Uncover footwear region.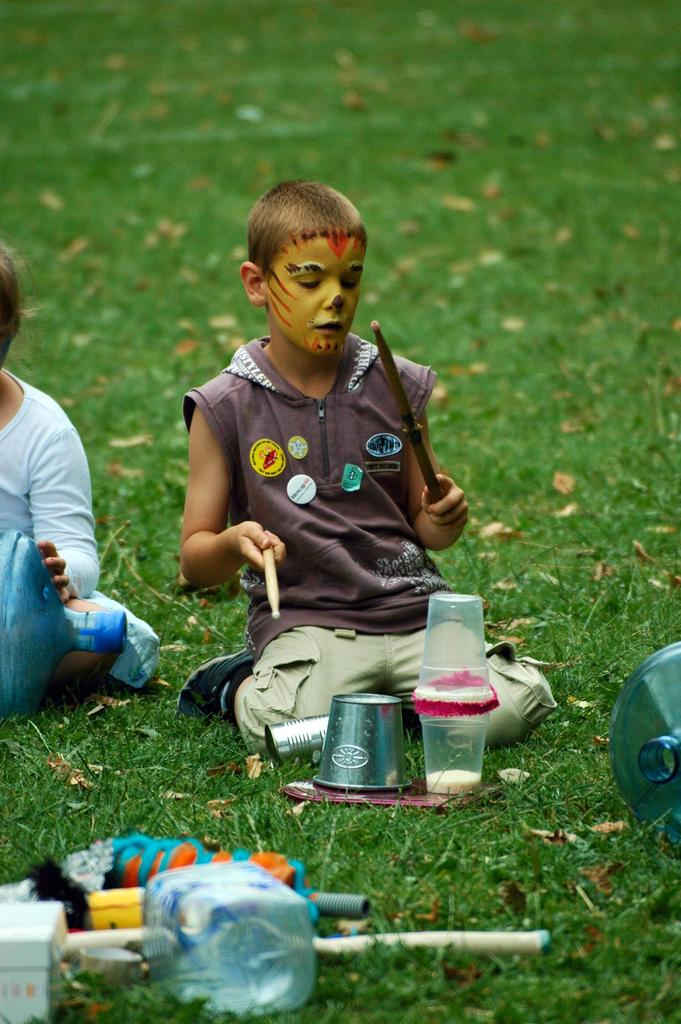
Uncovered: crop(178, 645, 257, 729).
